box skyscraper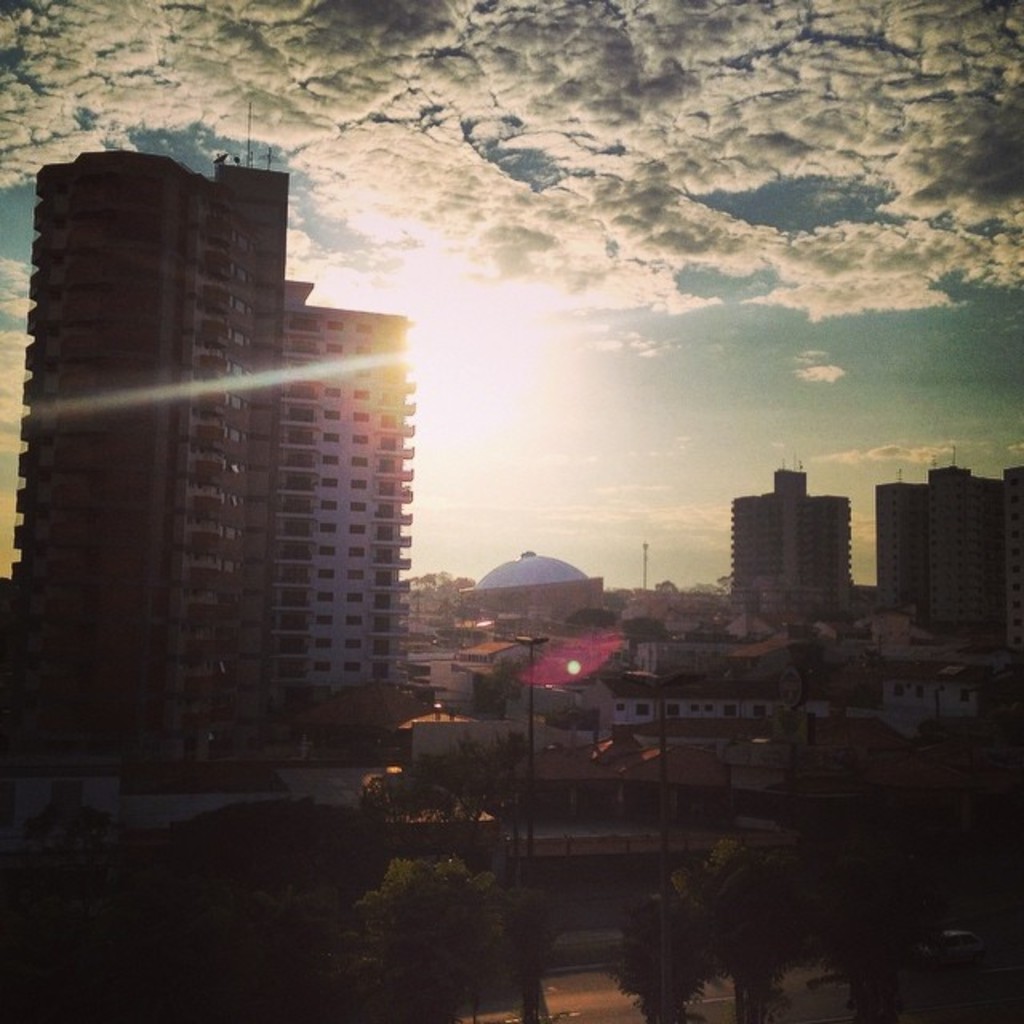
select_region(733, 446, 875, 594)
